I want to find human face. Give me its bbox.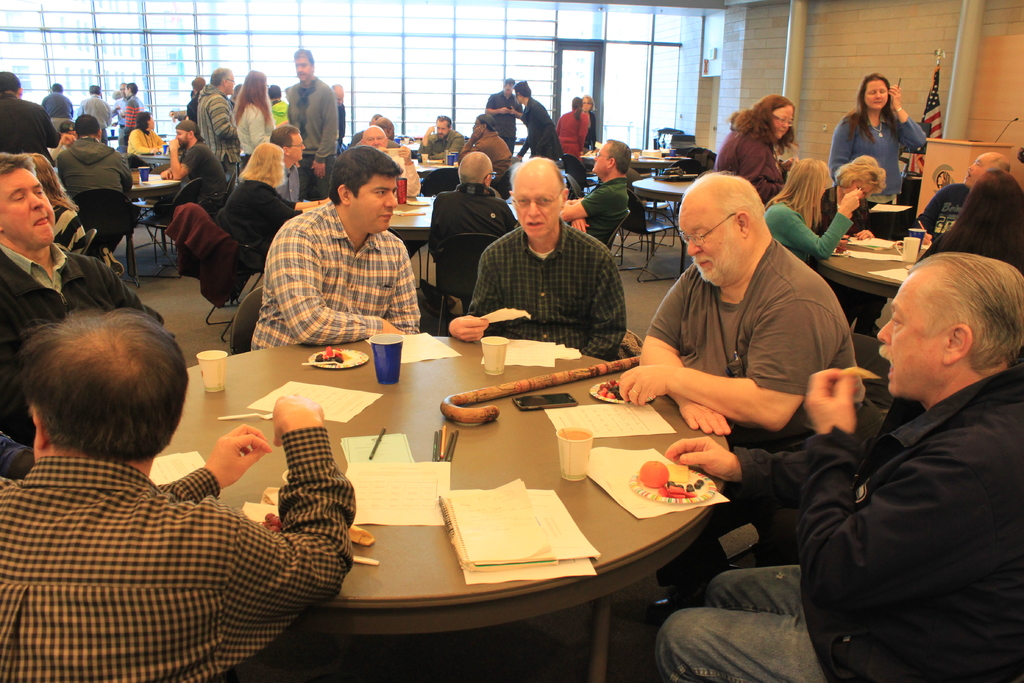
select_region(365, 131, 386, 148).
